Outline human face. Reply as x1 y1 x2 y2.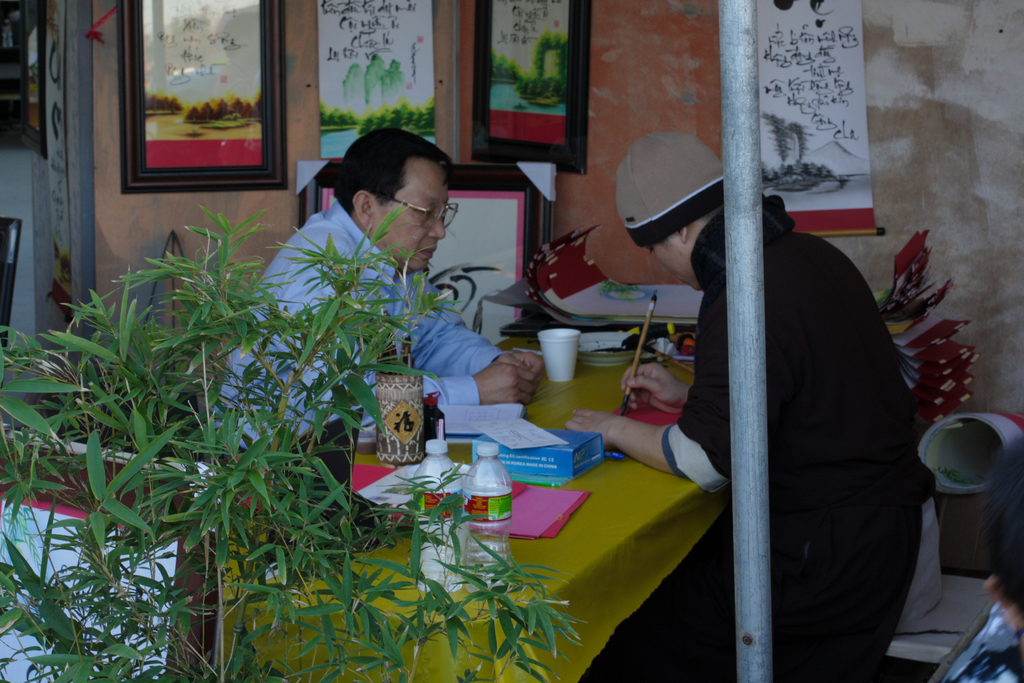
375 176 451 278.
